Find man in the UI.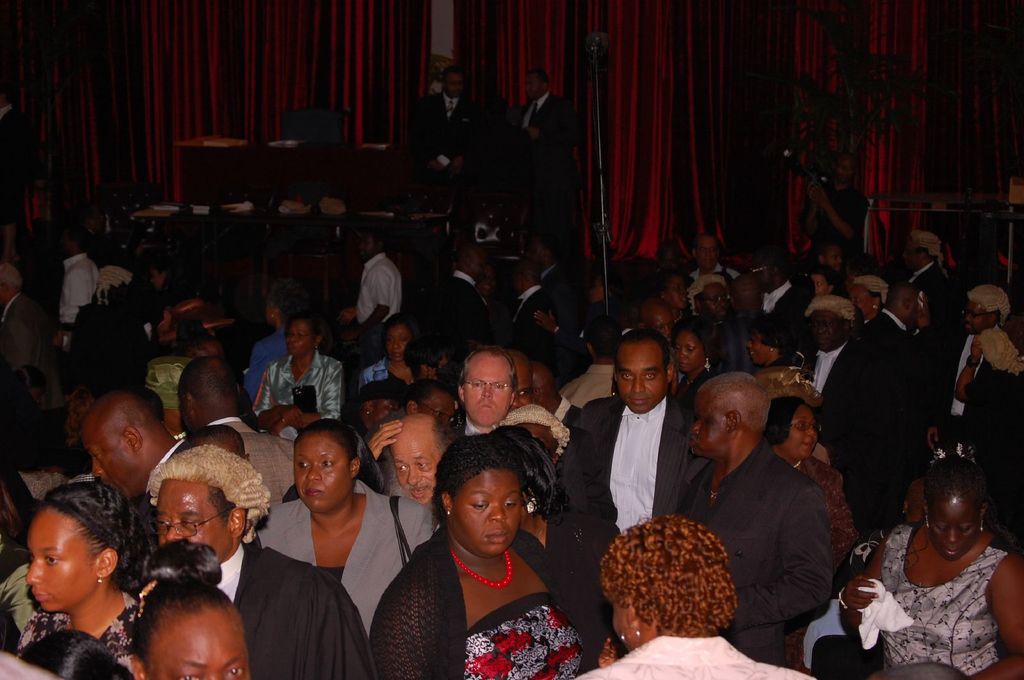
UI element at select_region(65, 227, 91, 335).
